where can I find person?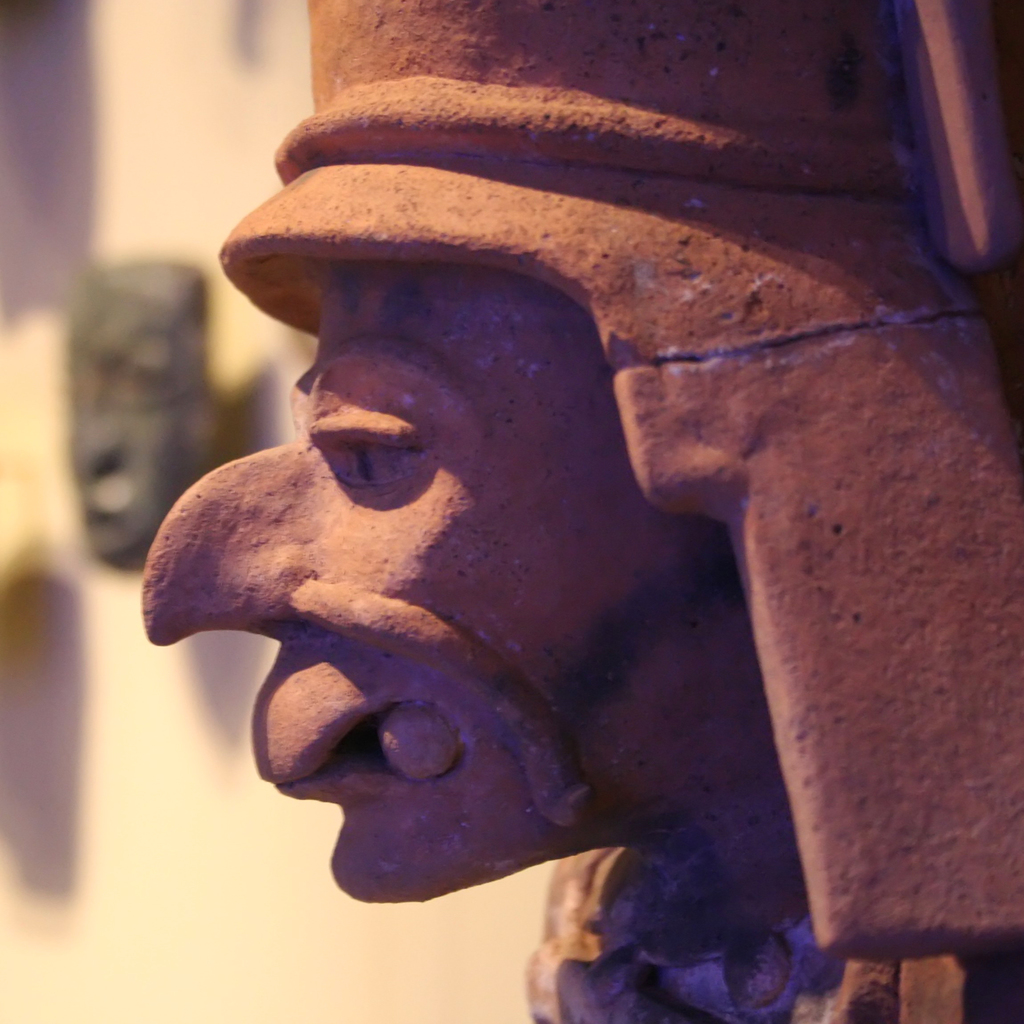
You can find it at (left=140, top=250, right=666, bottom=1020).
